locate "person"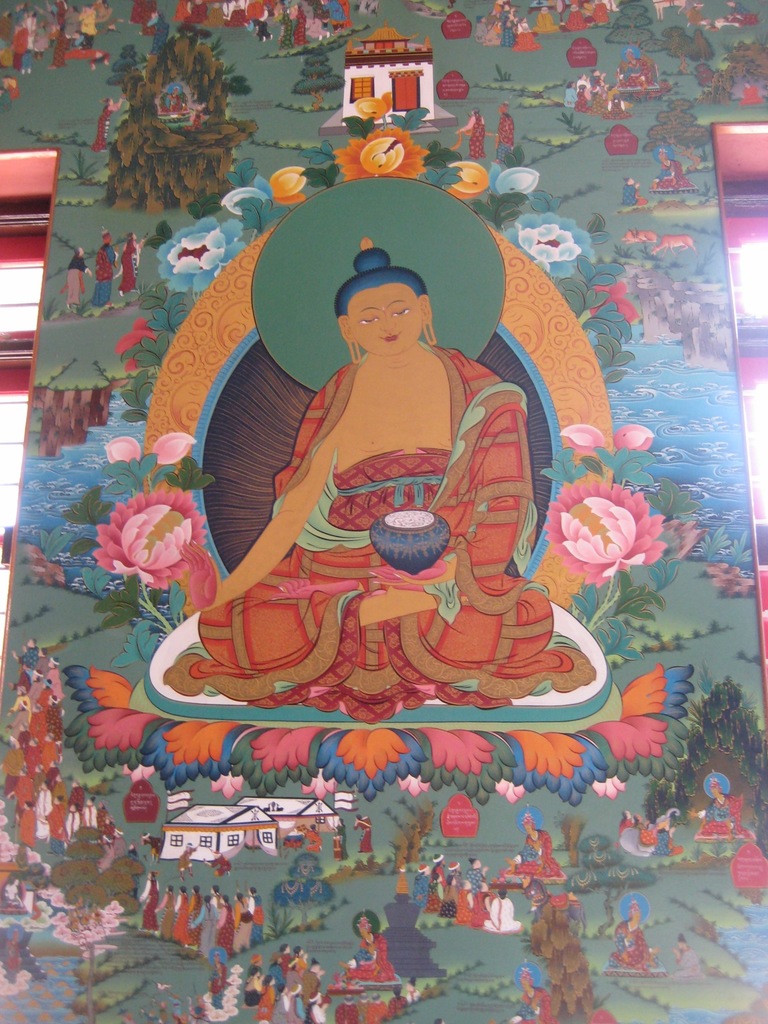
bbox=[189, 947, 336, 1023]
